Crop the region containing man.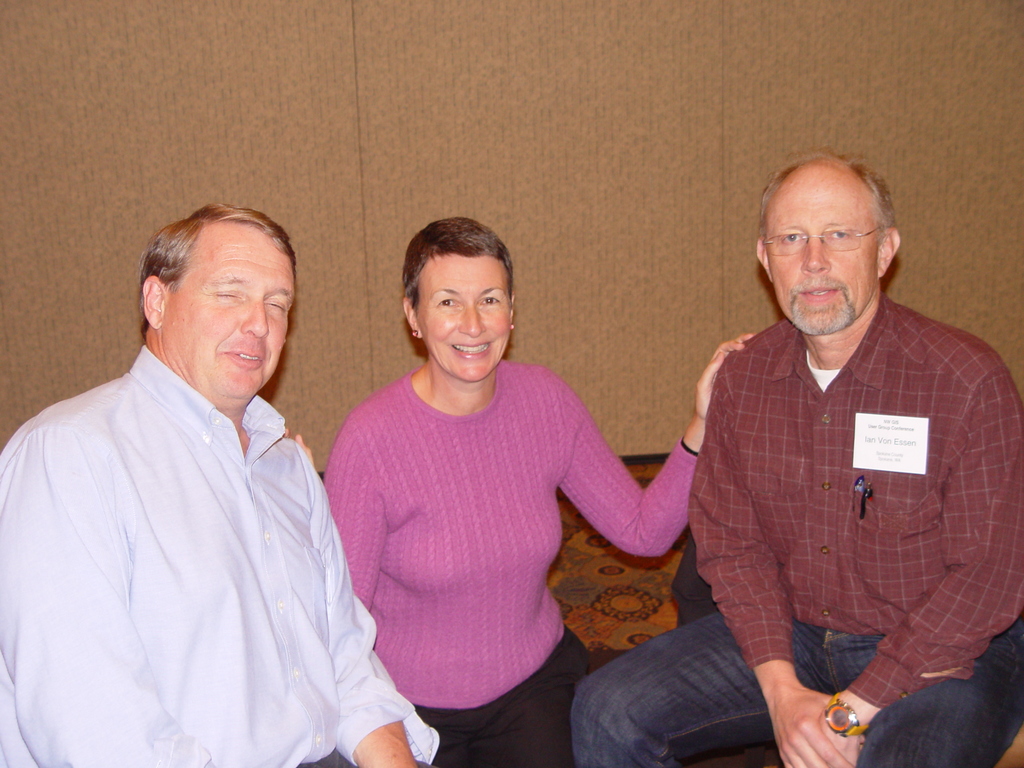
Crop region: box=[0, 170, 372, 758].
